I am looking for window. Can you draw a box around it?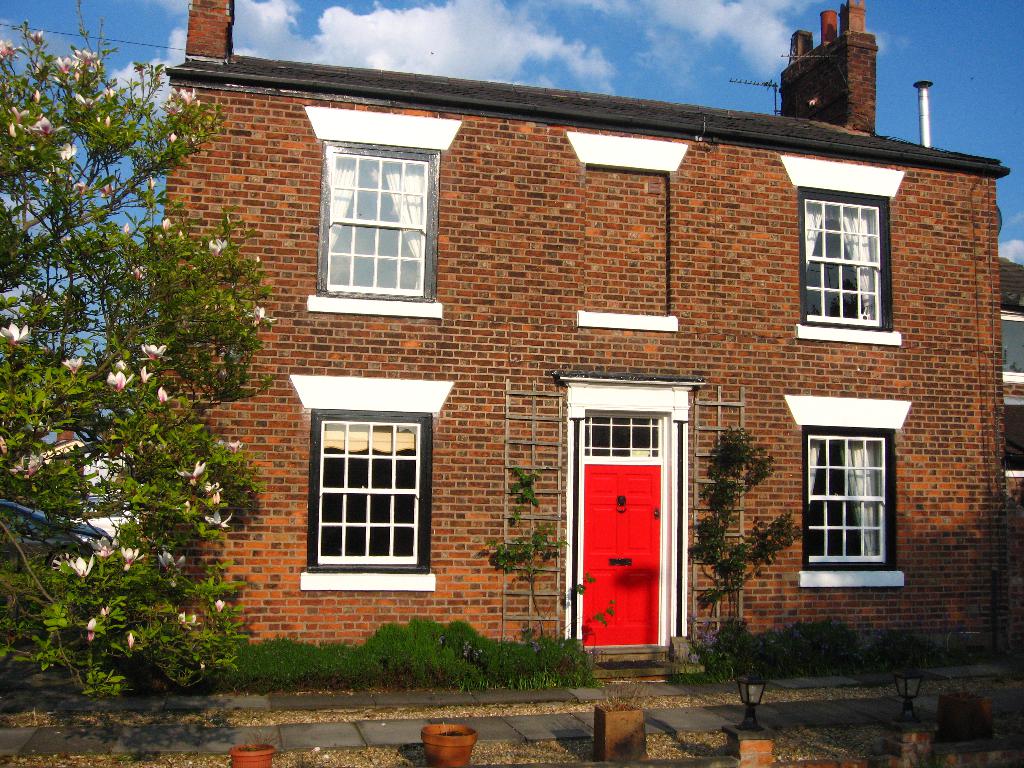
Sure, the bounding box is [287, 378, 456, 593].
